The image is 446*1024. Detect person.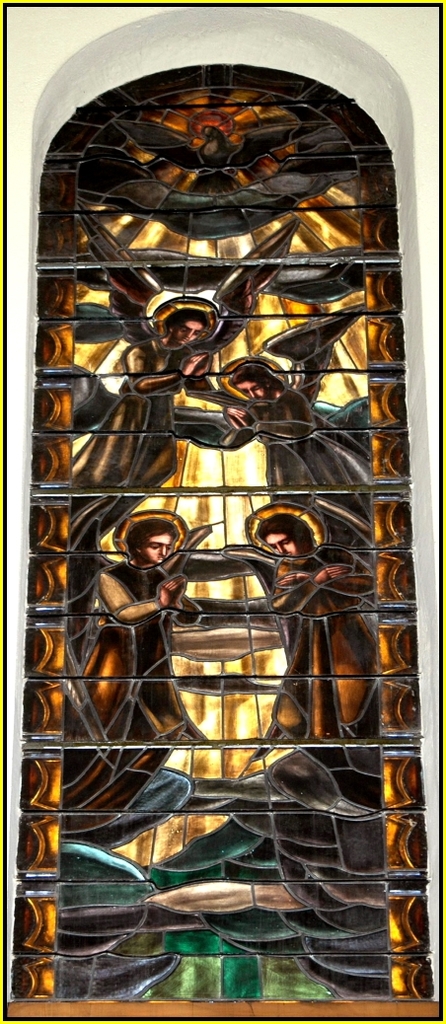
Detection: (left=213, top=343, right=384, bottom=539).
